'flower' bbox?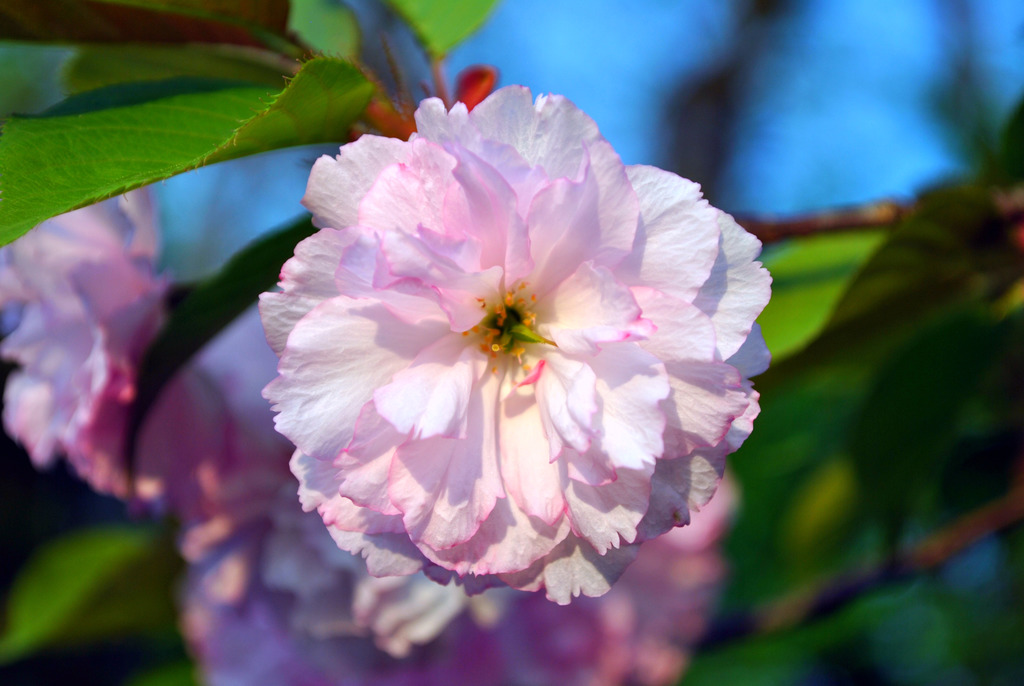
x1=173 y1=416 x2=746 y2=685
